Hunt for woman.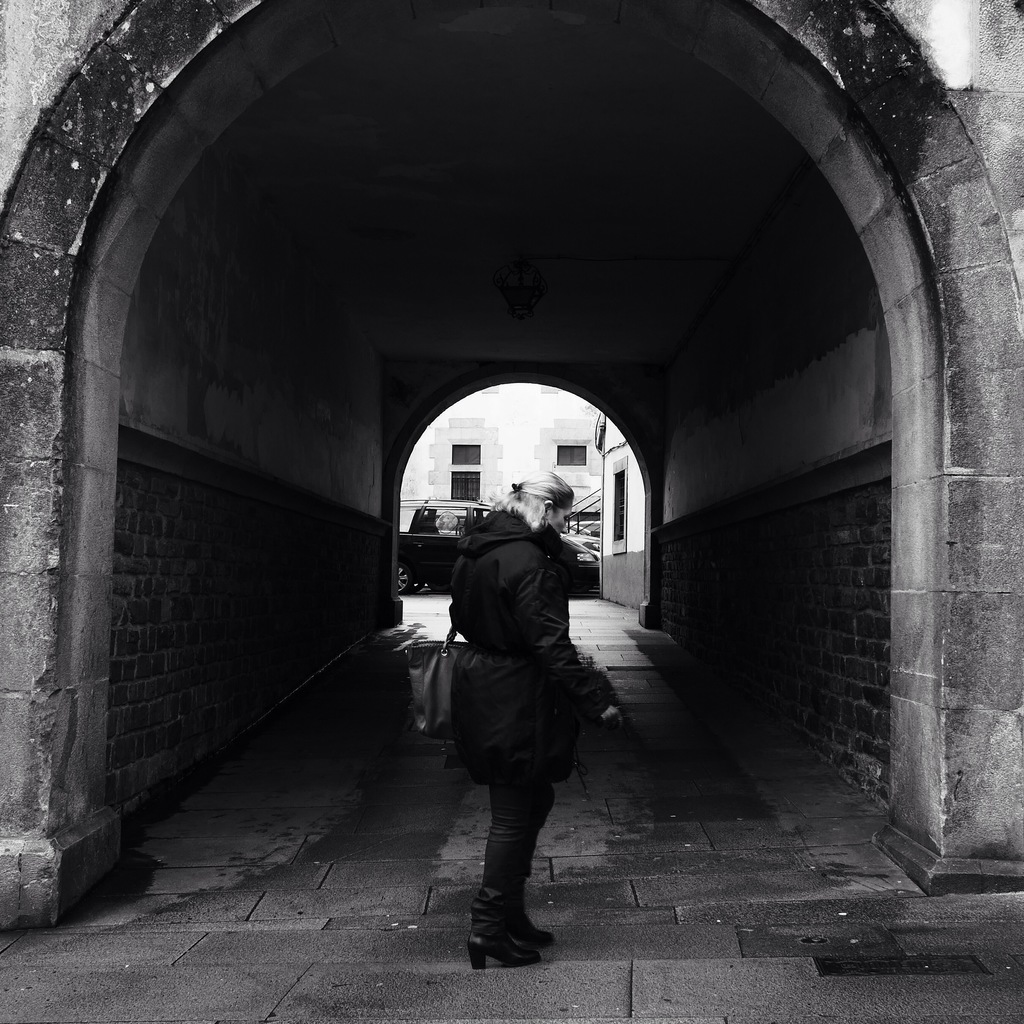
Hunted down at select_region(401, 445, 618, 983).
